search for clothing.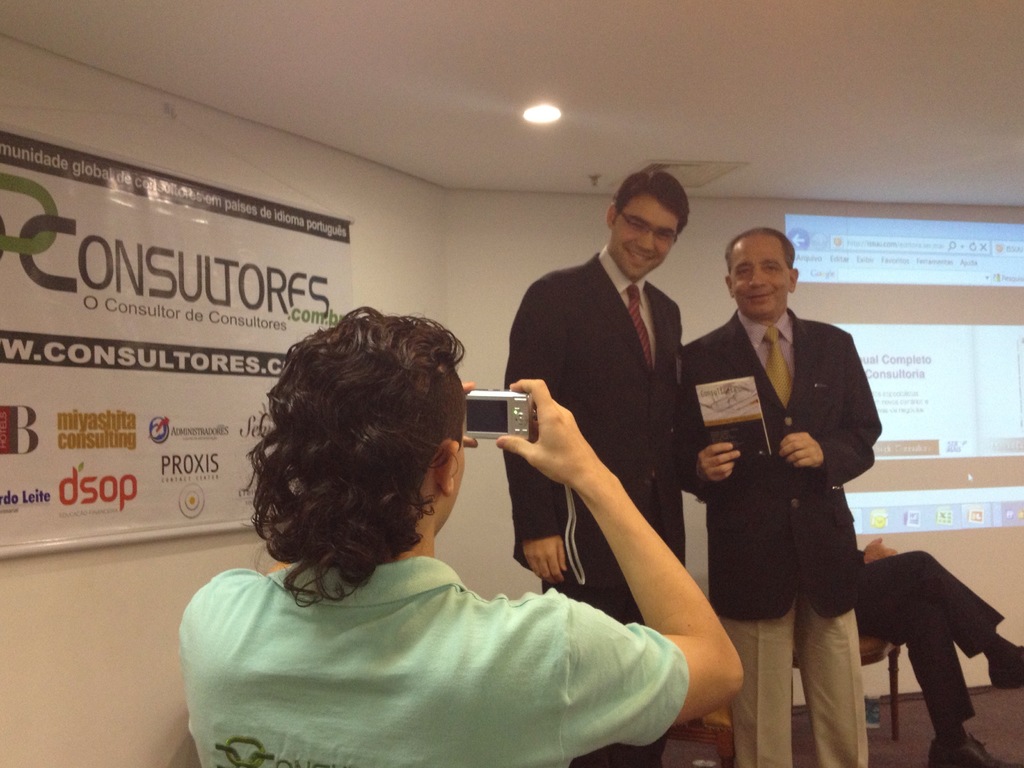
Found at (507,240,691,767).
